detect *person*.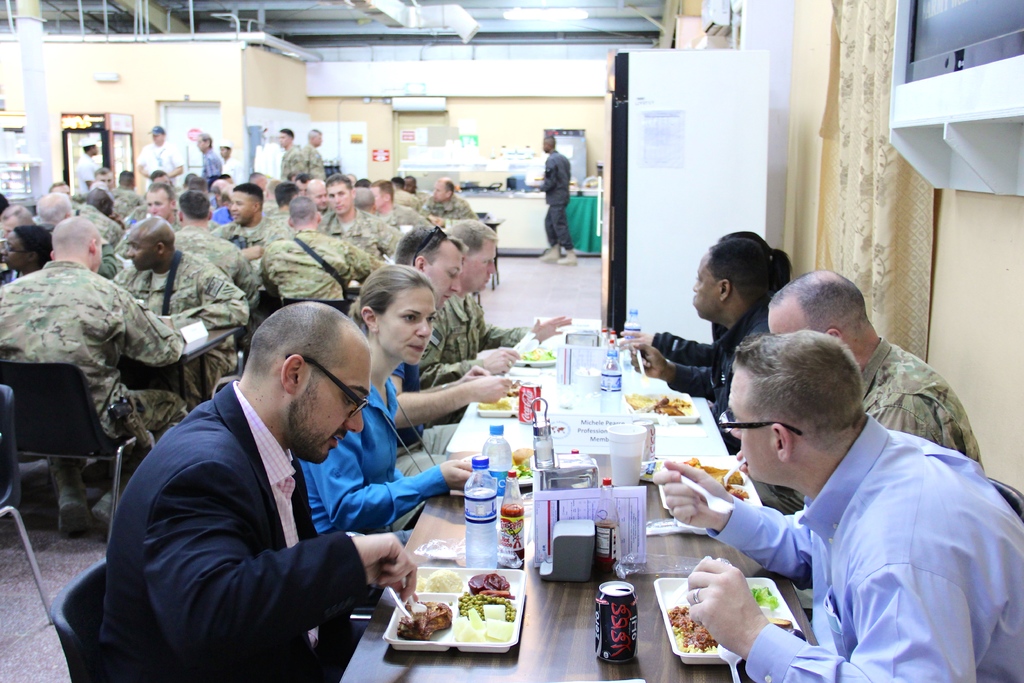
Detected at [x1=530, y1=131, x2=579, y2=263].
